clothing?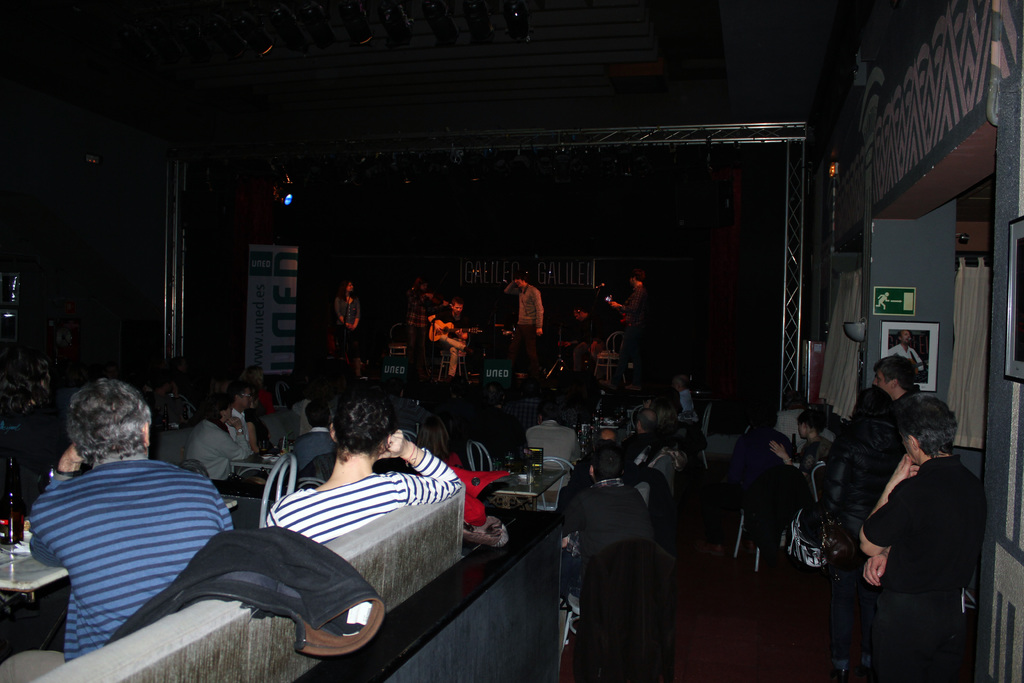
[618,285,646,350]
